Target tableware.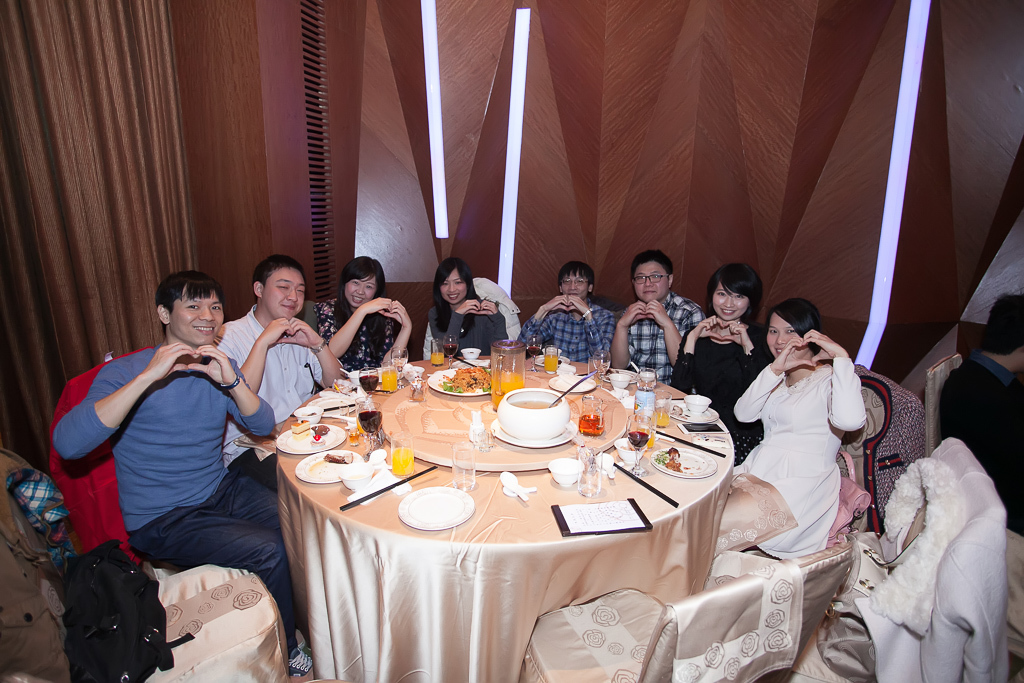
Target region: x1=491, y1=338, x2=525, y2=412.
